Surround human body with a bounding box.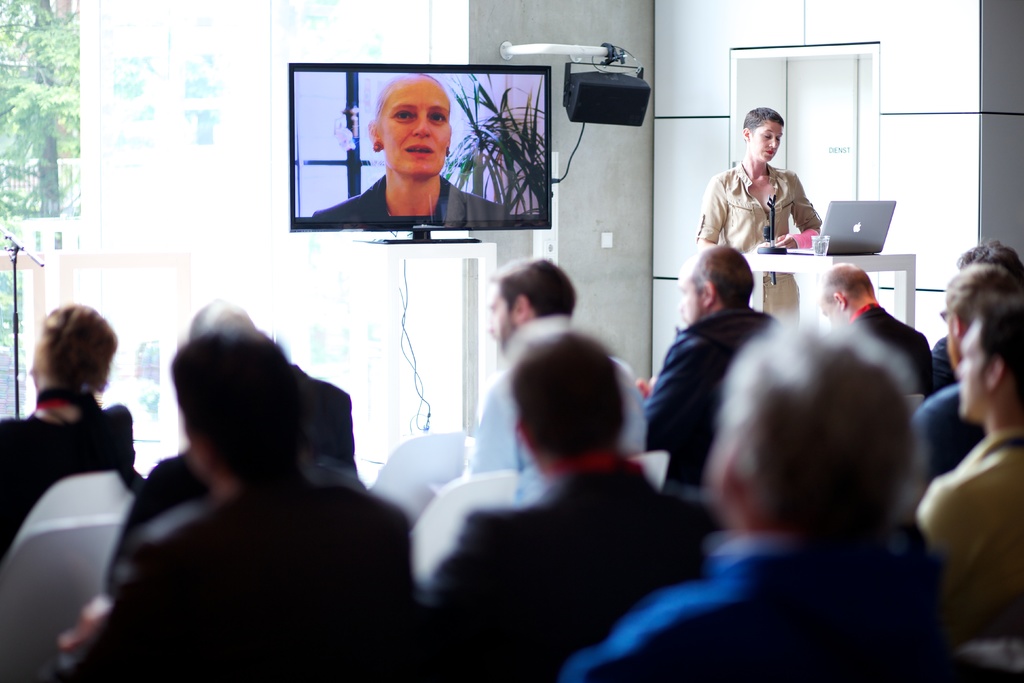
(10,290,137,546).
